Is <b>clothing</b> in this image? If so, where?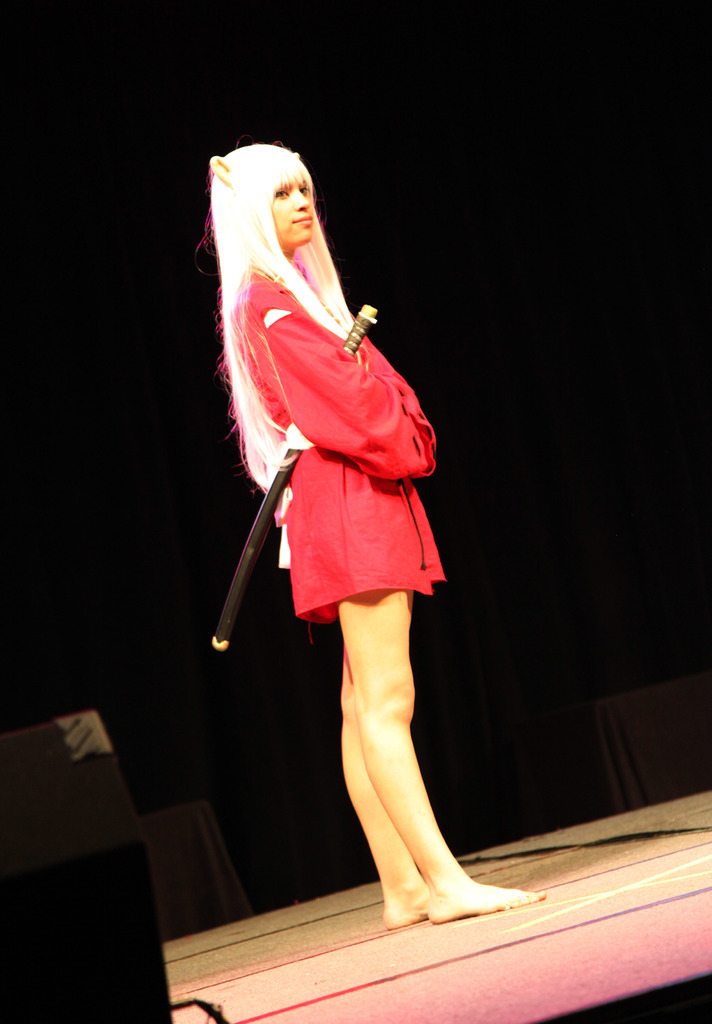
Yes, at detection(222, 253, 454, 640).
